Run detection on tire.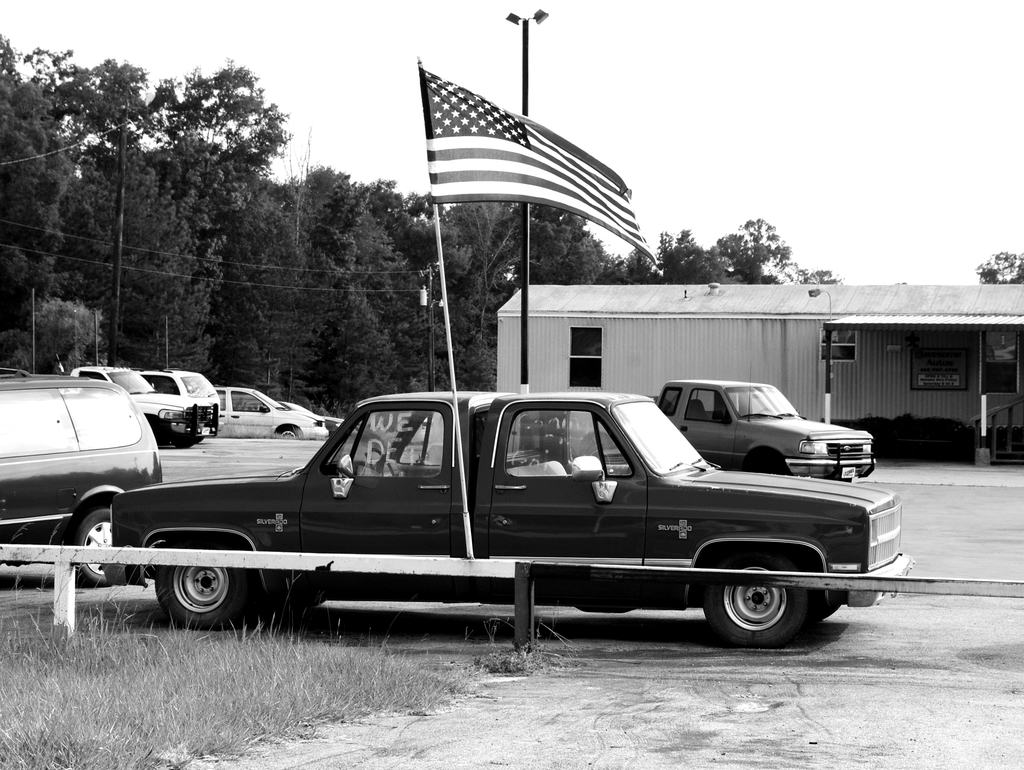
Result: l=70, t=500, r=142, b=586.
